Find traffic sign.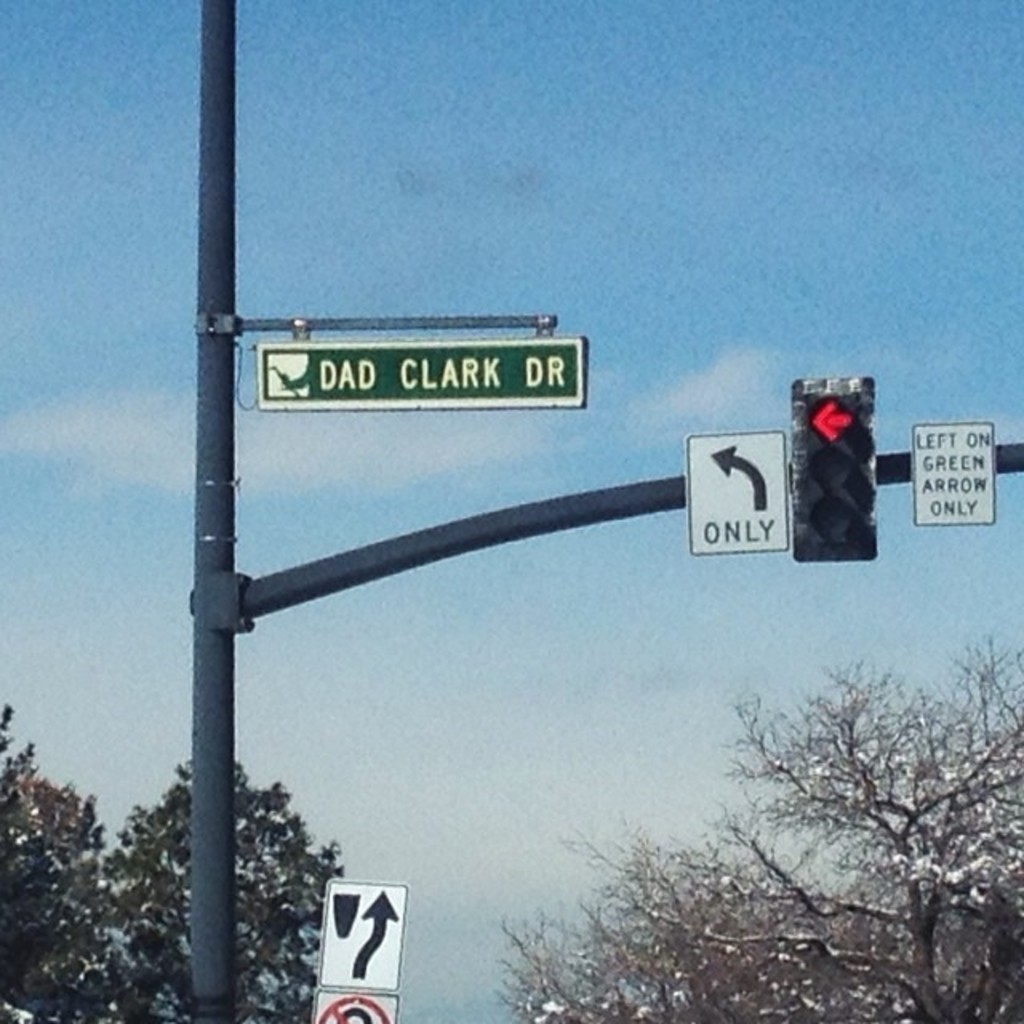
912:421:994:525.
